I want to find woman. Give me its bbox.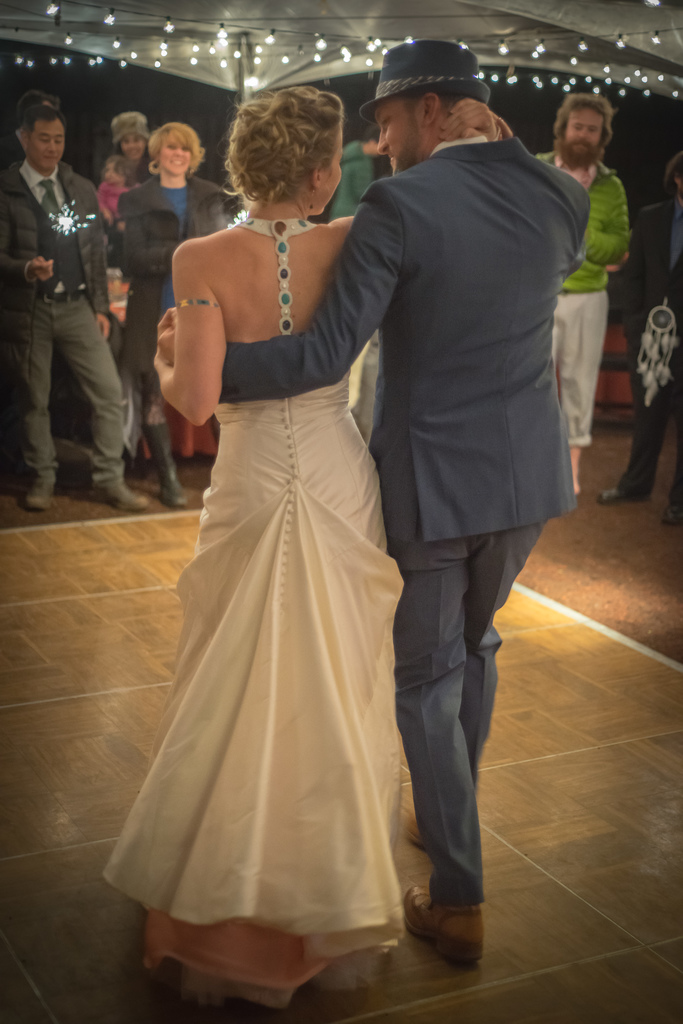
bbox=(97, 112, 152, 234).
